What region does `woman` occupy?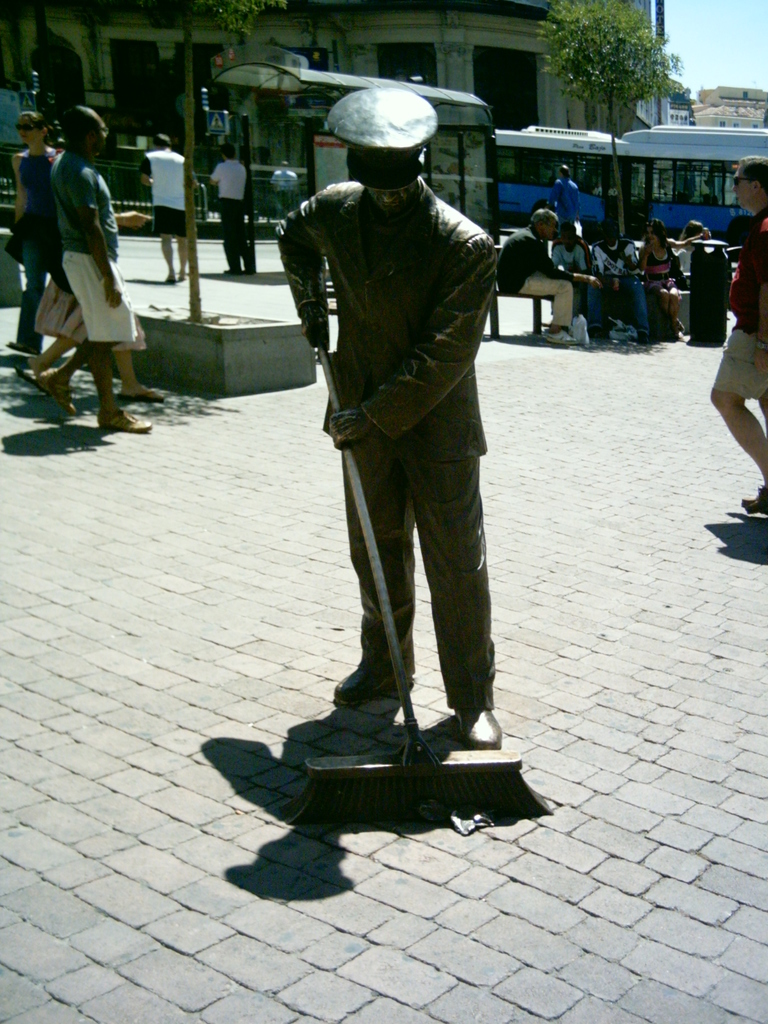
region(639, 216, 683, 337).
